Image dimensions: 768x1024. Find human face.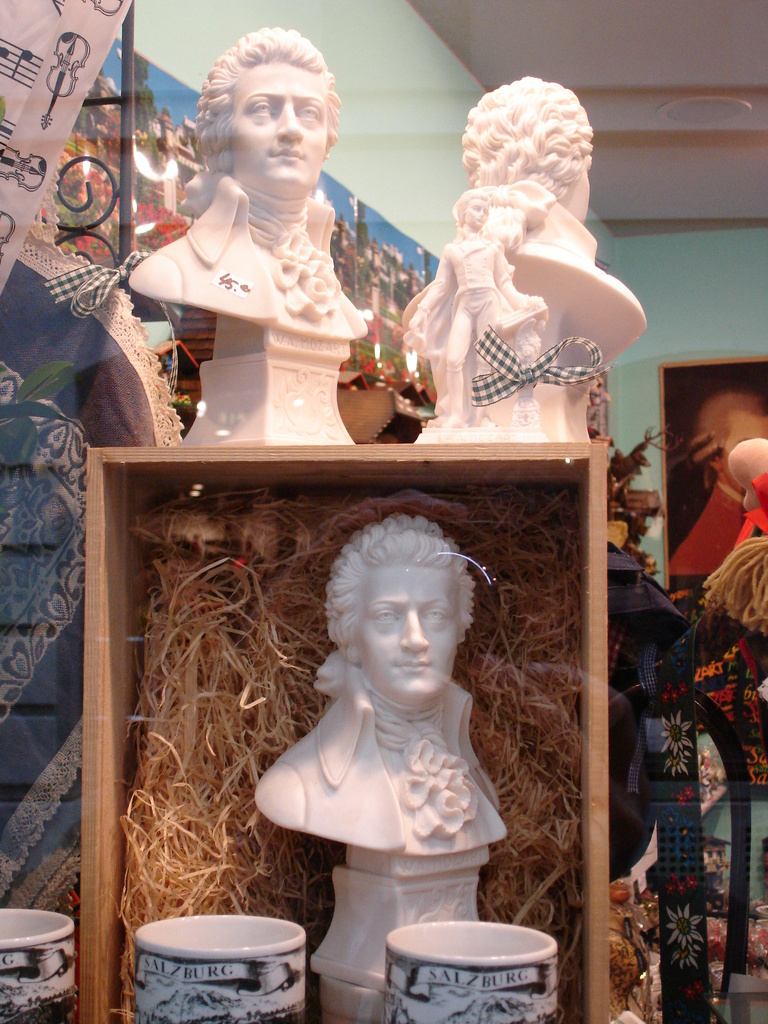
x1=355, y1=565, x2=461, y2=703.
